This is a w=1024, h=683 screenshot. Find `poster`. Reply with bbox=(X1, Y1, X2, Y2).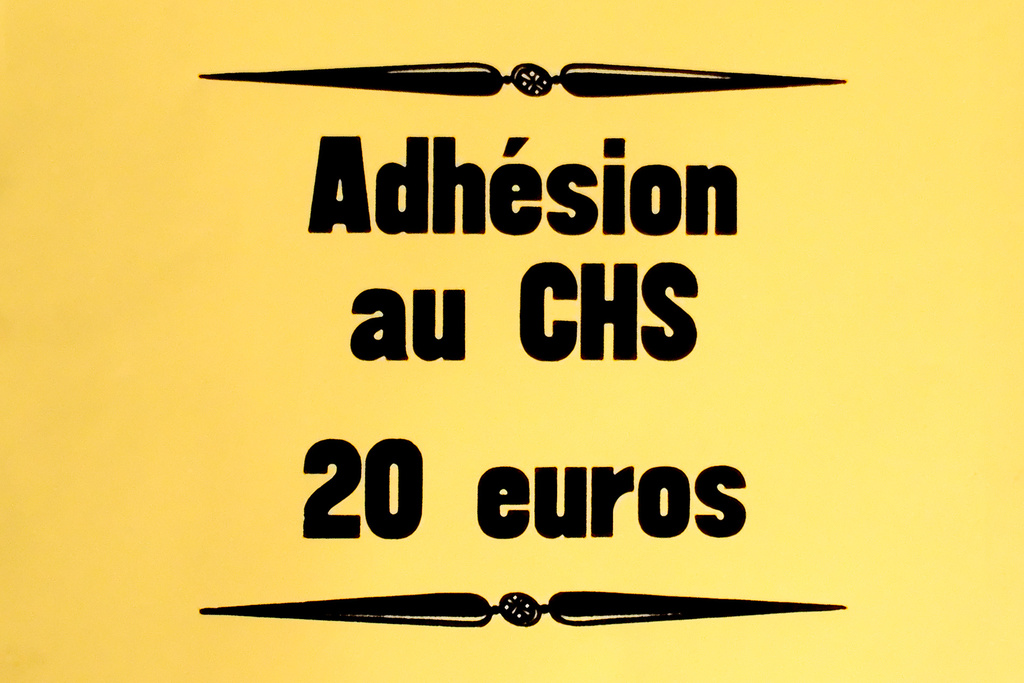
bbox=(0, 0, 1023, 682).
